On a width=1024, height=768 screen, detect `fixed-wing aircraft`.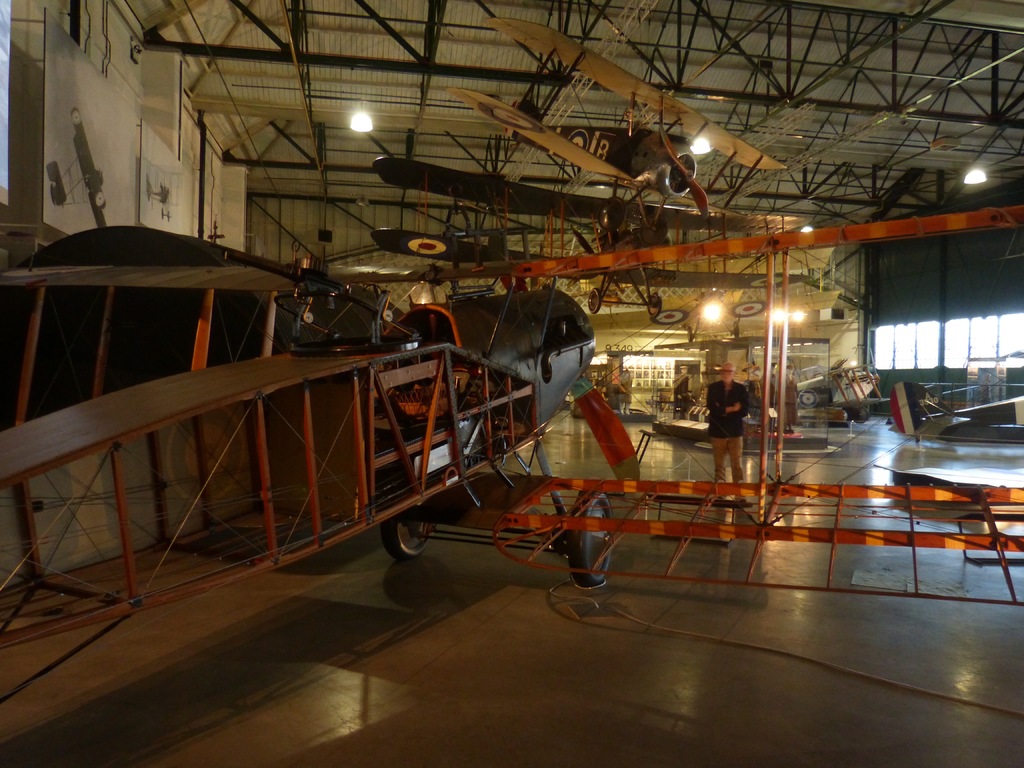
x1=370 y1=161 x2=829 y2=319.
